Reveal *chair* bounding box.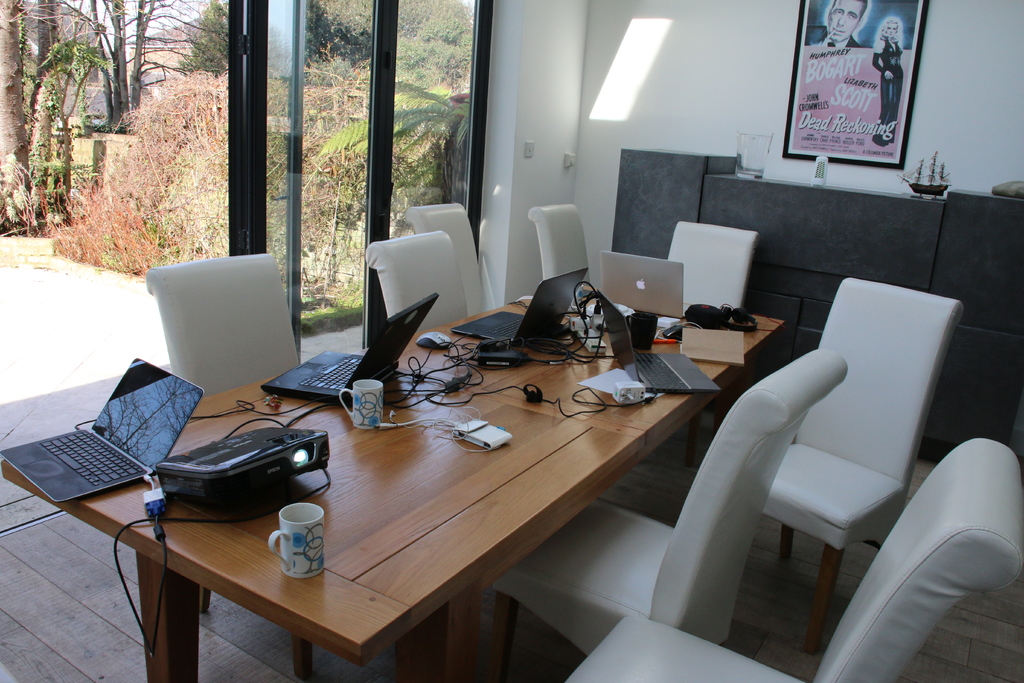
Revealed: bbox=(762, 289, 968, 588).
